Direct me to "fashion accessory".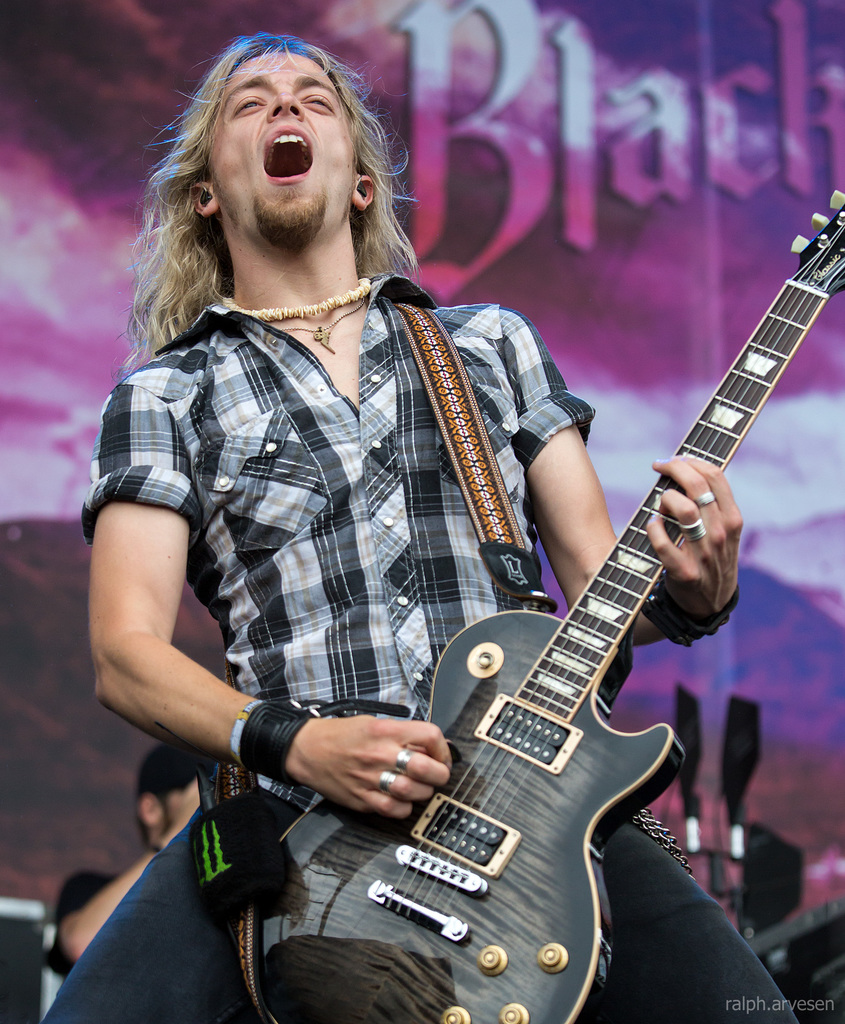
Direction: {"left": 393, "top": 745, "right": 412, "bottom": 776}.
